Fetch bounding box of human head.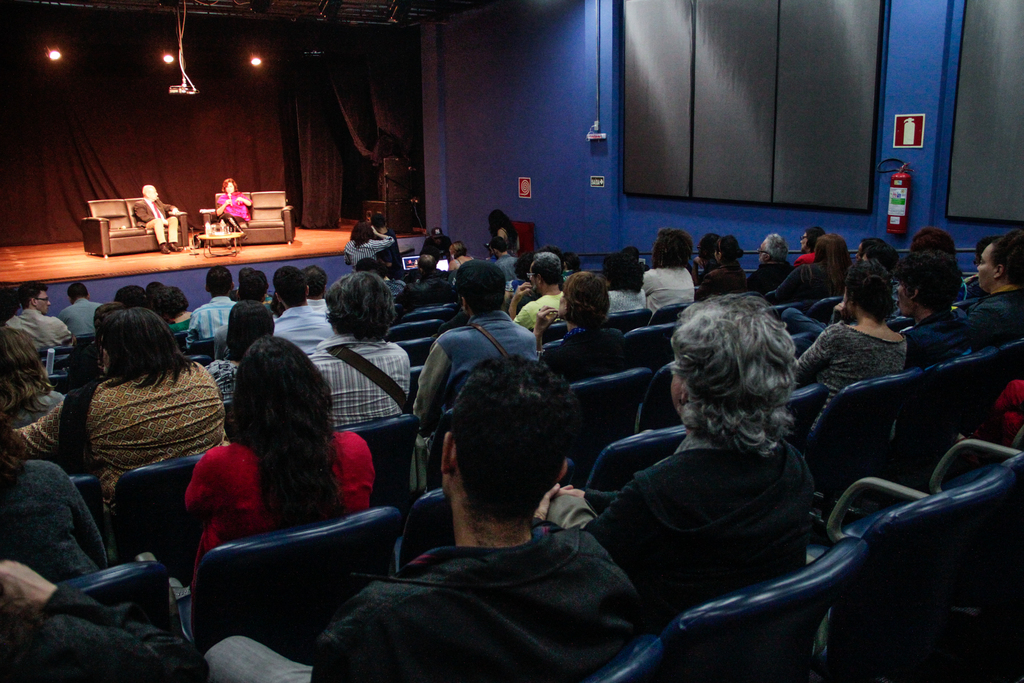
Bbox: 353, 222, 374, 240.
